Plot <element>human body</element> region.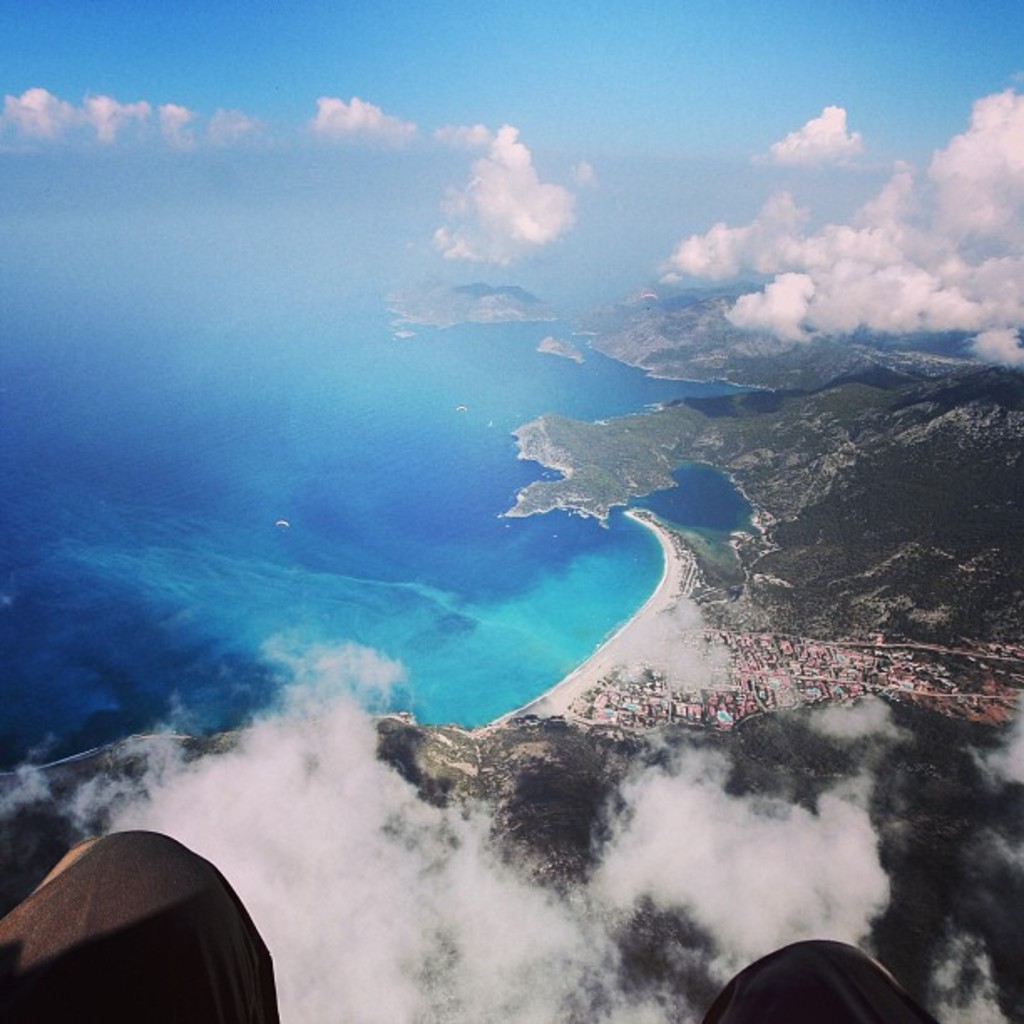
Plotted at Rect(0, 830, 939, 1022).
